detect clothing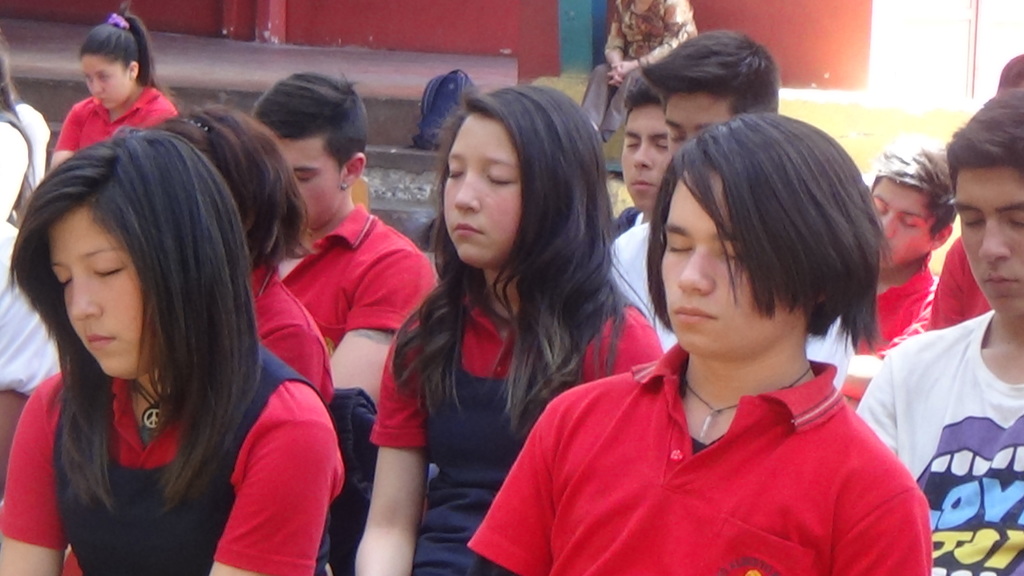
843/299/1023/575
